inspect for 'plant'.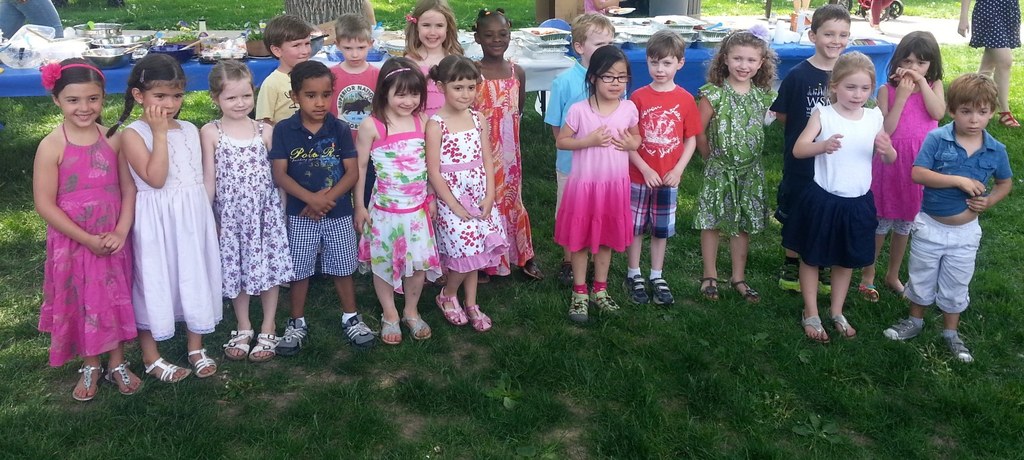
Inspection: rect(701, 0, 964, 16).
